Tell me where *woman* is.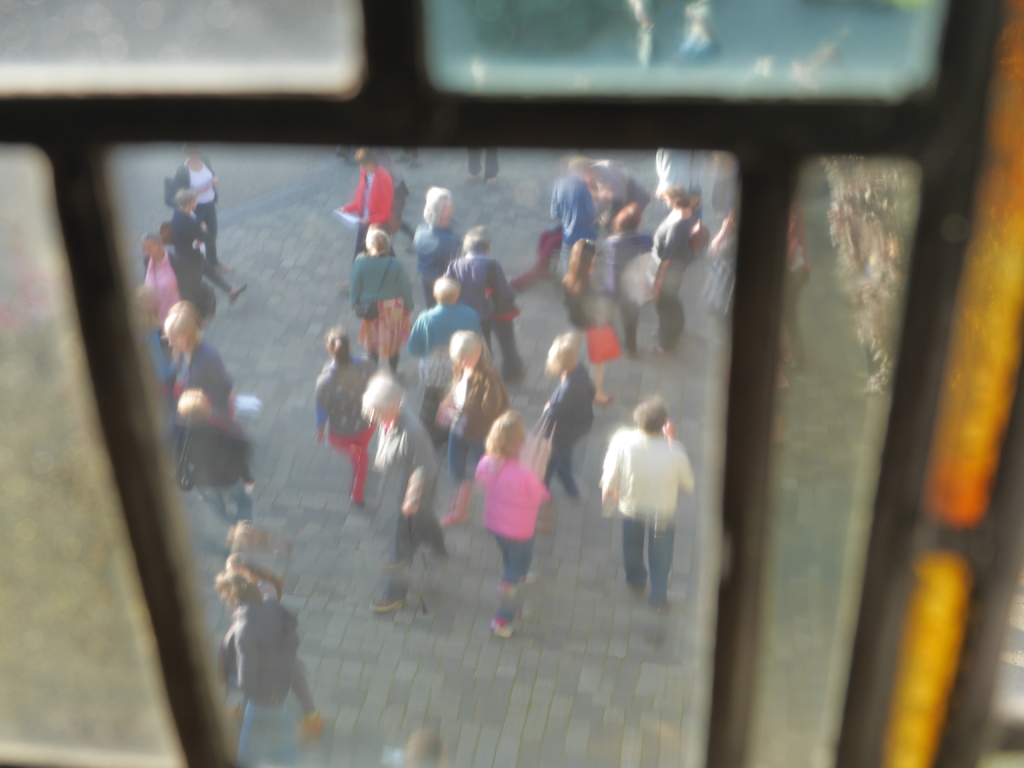
*woman* is at box(316, 329, 378, 504).
